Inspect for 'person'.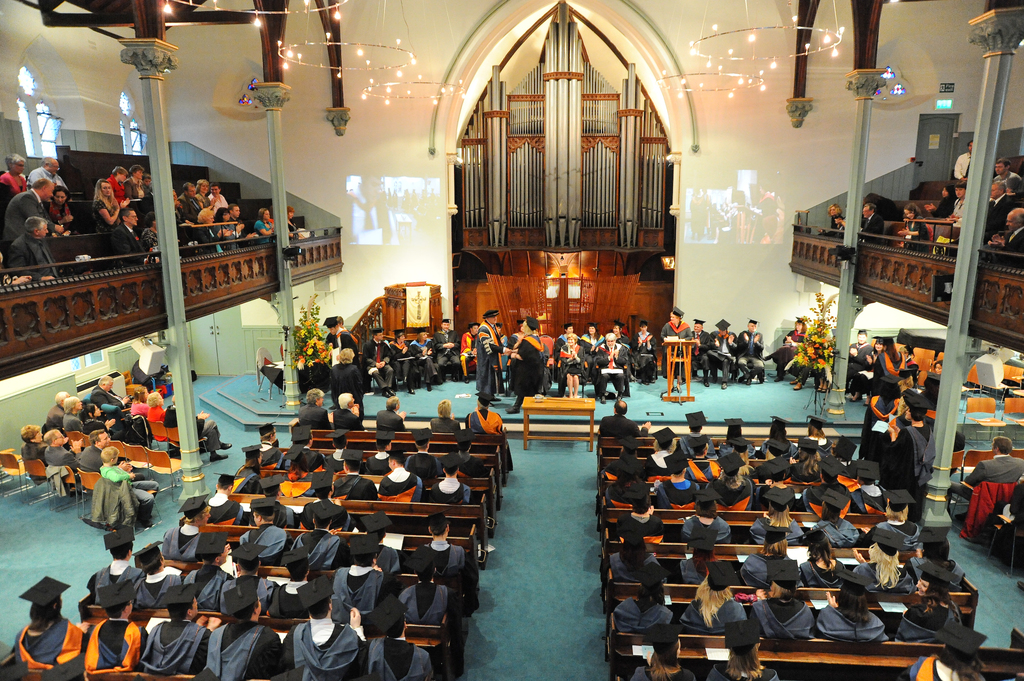
Inspection: [x1=209, y1=182, x2=229, y2=210].
